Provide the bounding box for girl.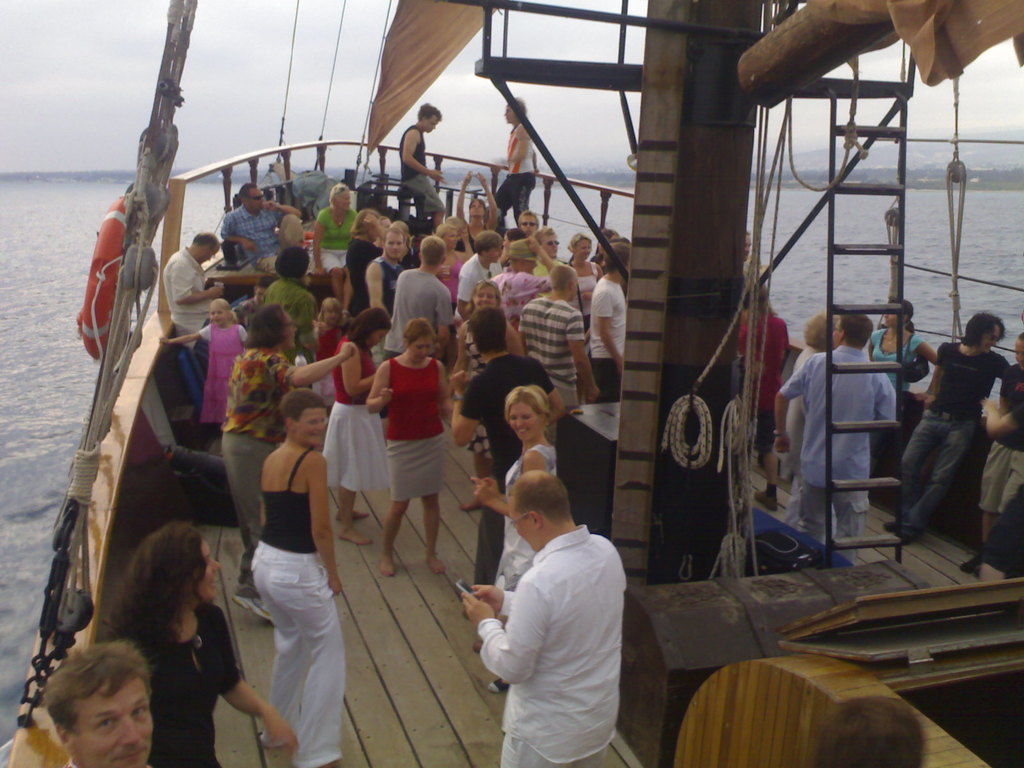
582:244:623:394.
